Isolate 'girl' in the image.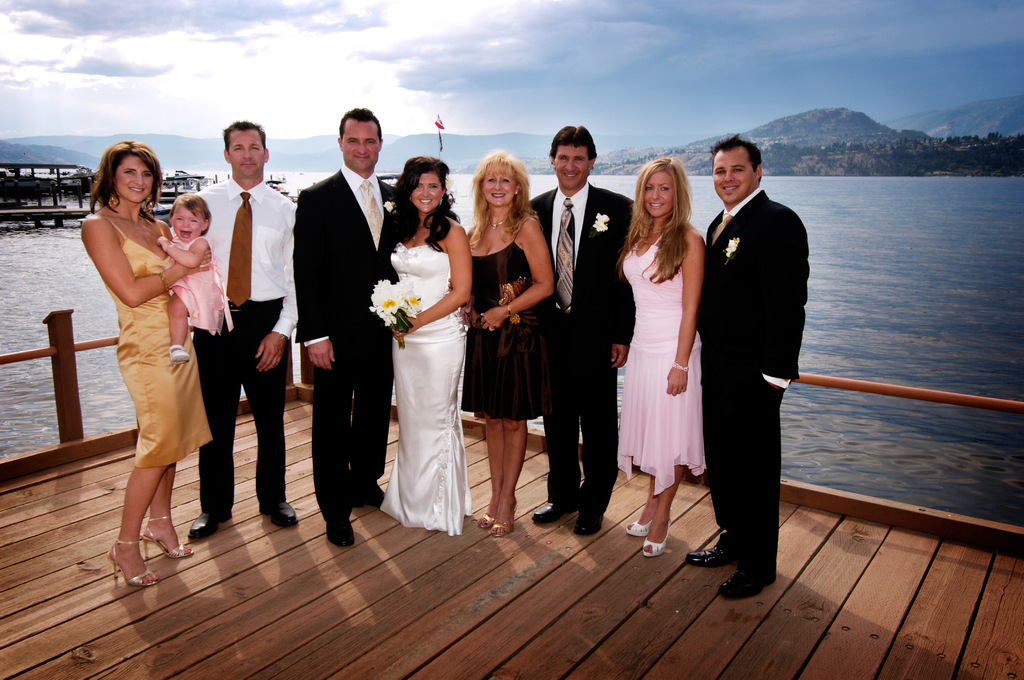
Isolated region: 155,193,228,365.
